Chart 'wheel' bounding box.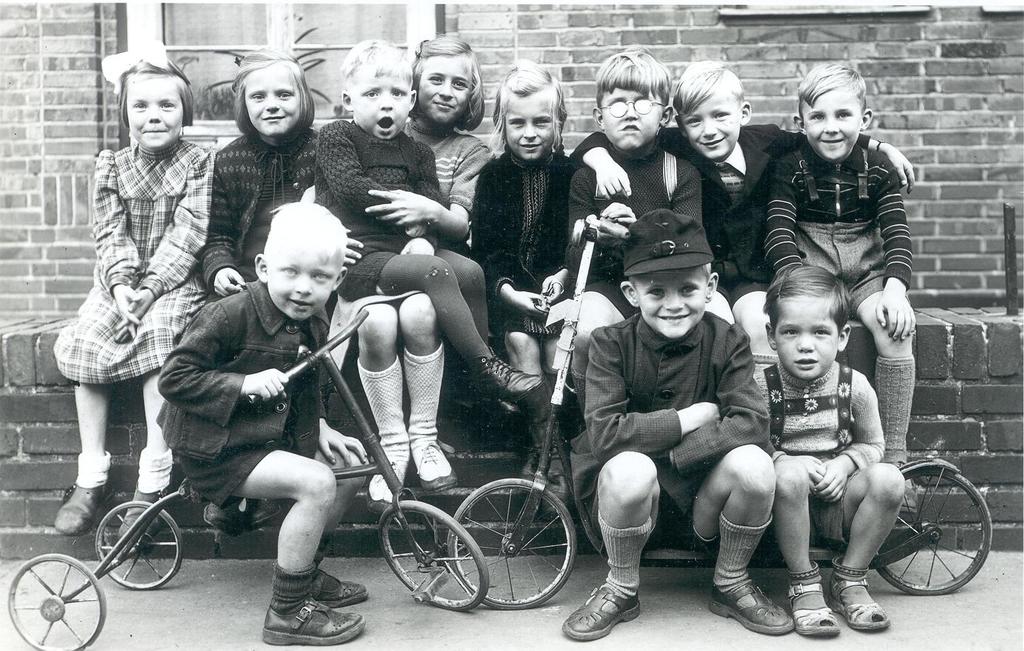
Charted: (378,501,489,611).
